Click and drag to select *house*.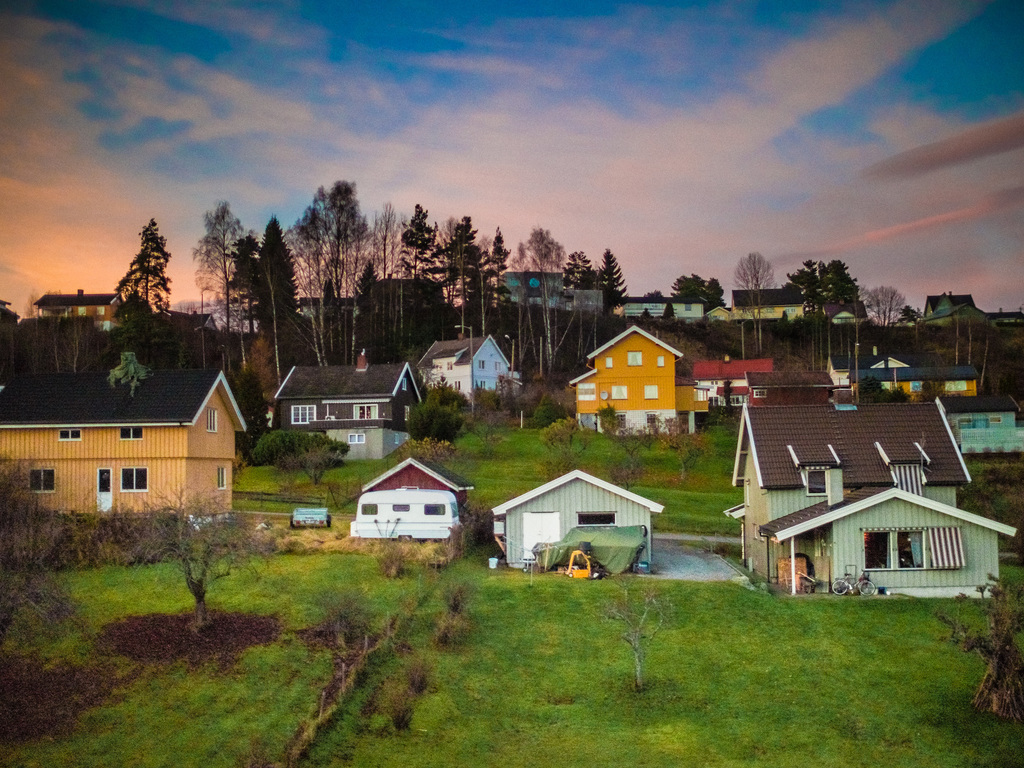
Selection: BBox(477, 474, 665, 581).
